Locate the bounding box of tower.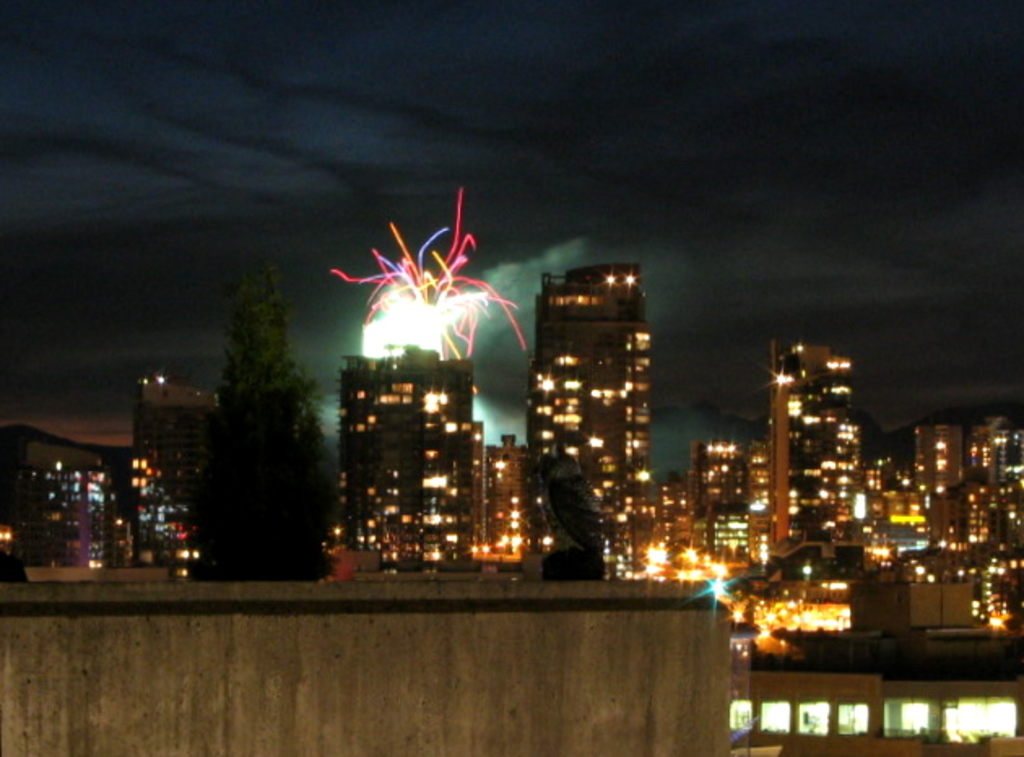
Bounding box: {"left": 538, "top": 258, "right": 649, "bottom": 586}.
